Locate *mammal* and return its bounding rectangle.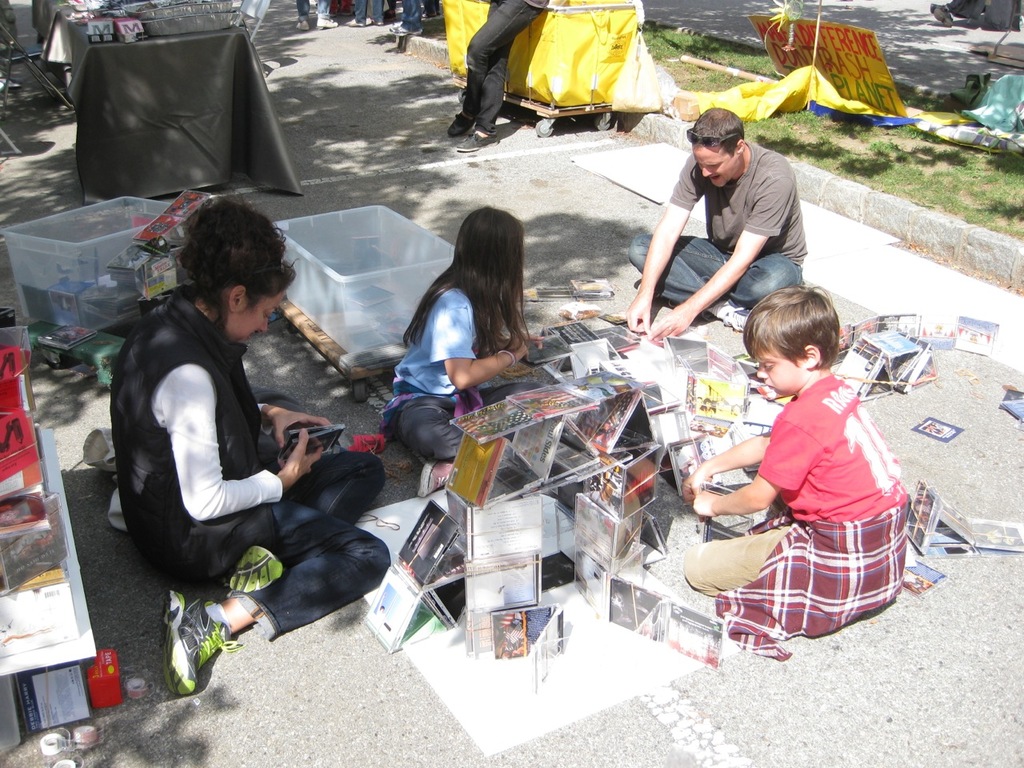
(x1=345, y1=0, x2=386, y2=34).
